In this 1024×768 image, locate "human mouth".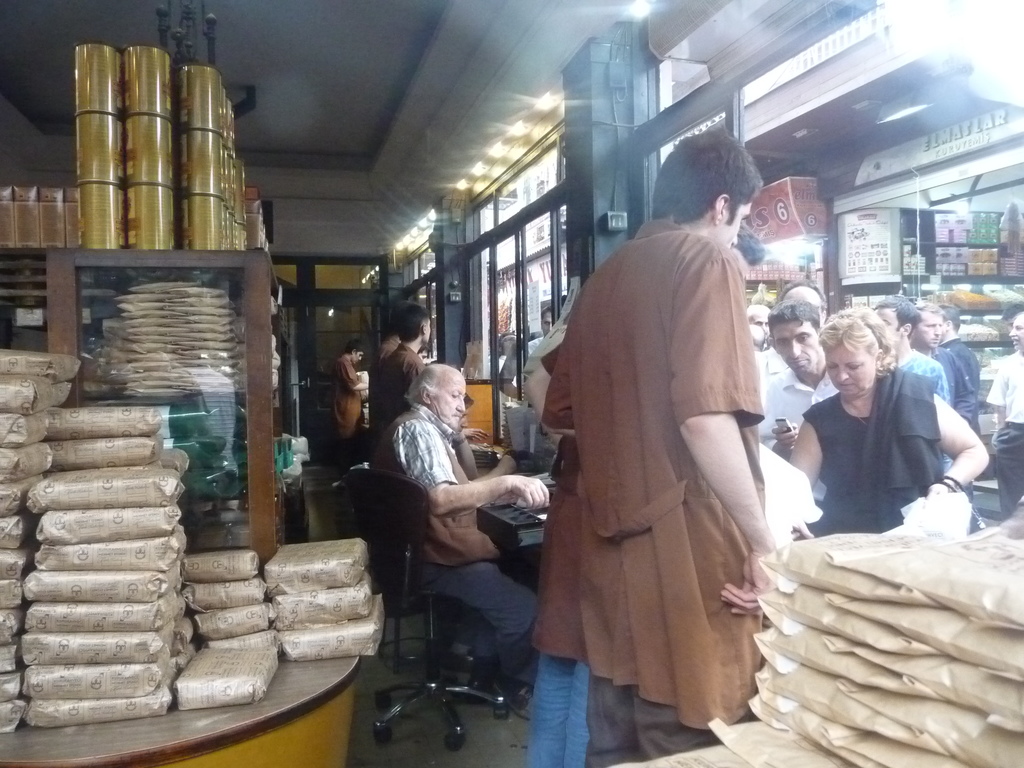
Bounding box: region(838, 385, 853, 388).
